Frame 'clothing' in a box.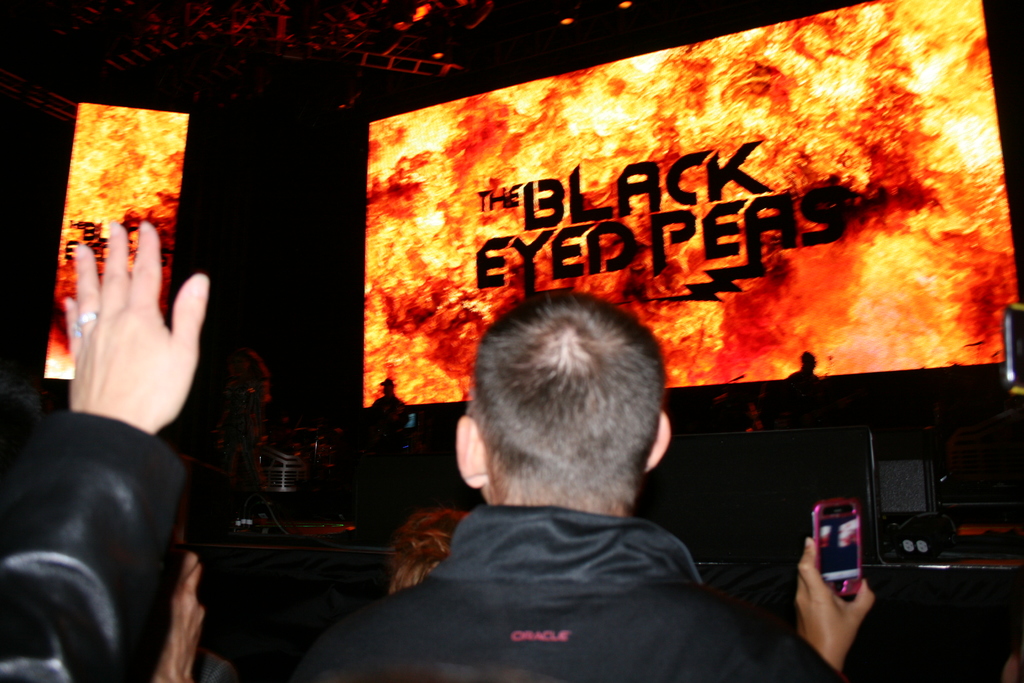
region(344, 425, 781, 676).
